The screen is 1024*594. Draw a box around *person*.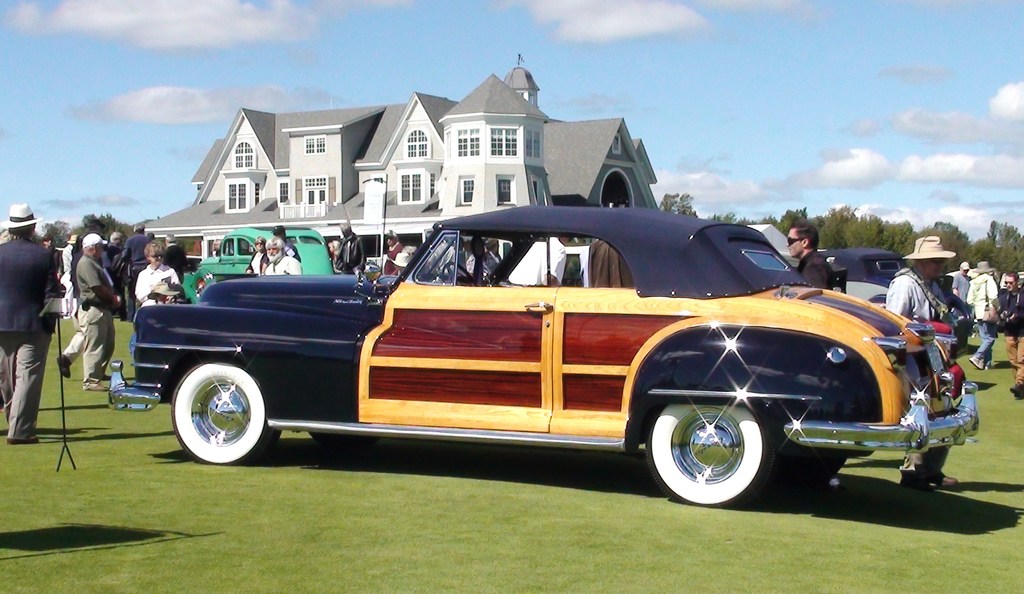
[x1=507, y1=237, x2=575, y2=288].
